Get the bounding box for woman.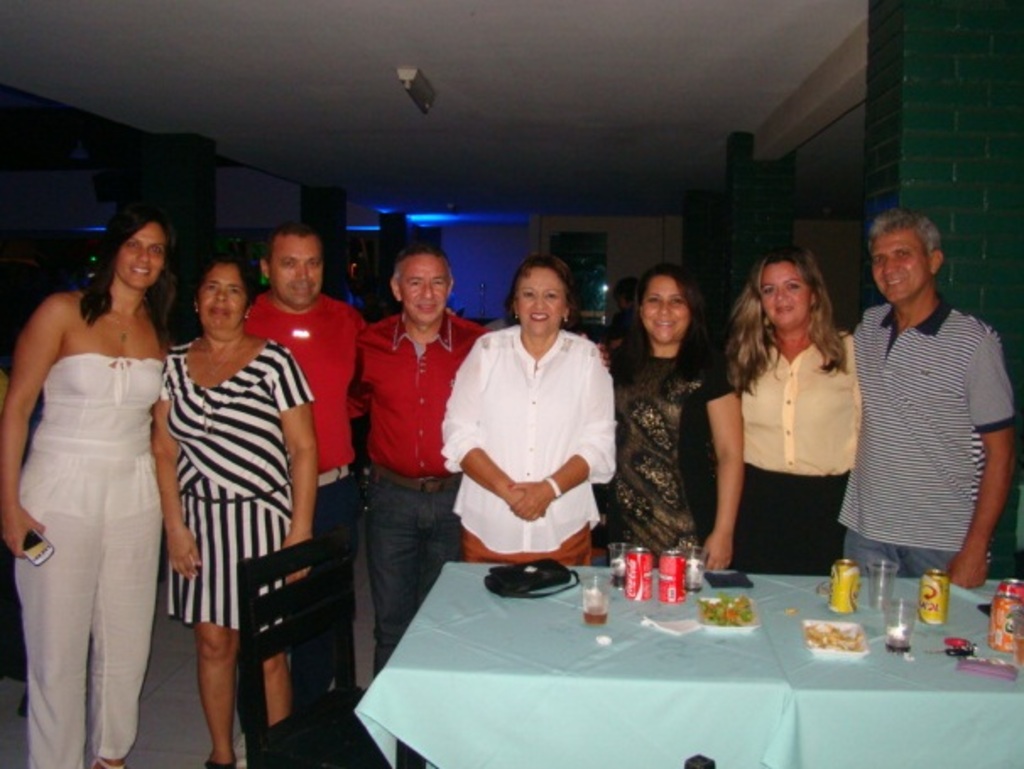
pyautogui.locateOnScreen(603, 265, 745, 576).
